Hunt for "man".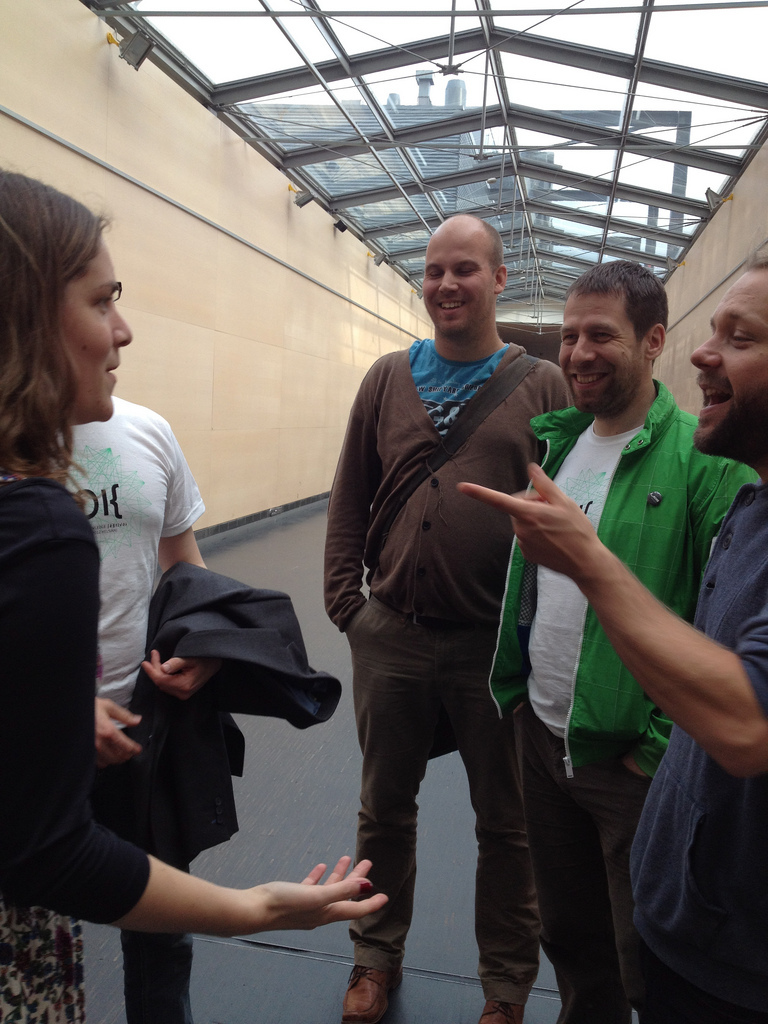
Hunted down at box(315, 209, 547, 1023).
